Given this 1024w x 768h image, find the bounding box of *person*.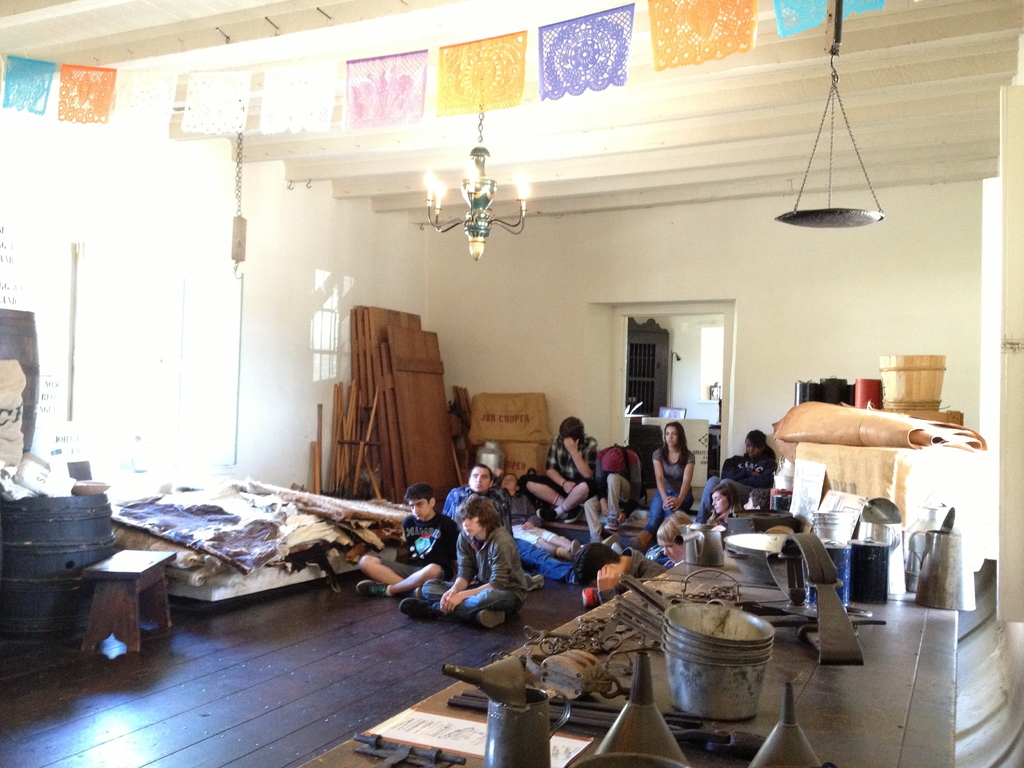
detection(694, 426, 780, 513).
